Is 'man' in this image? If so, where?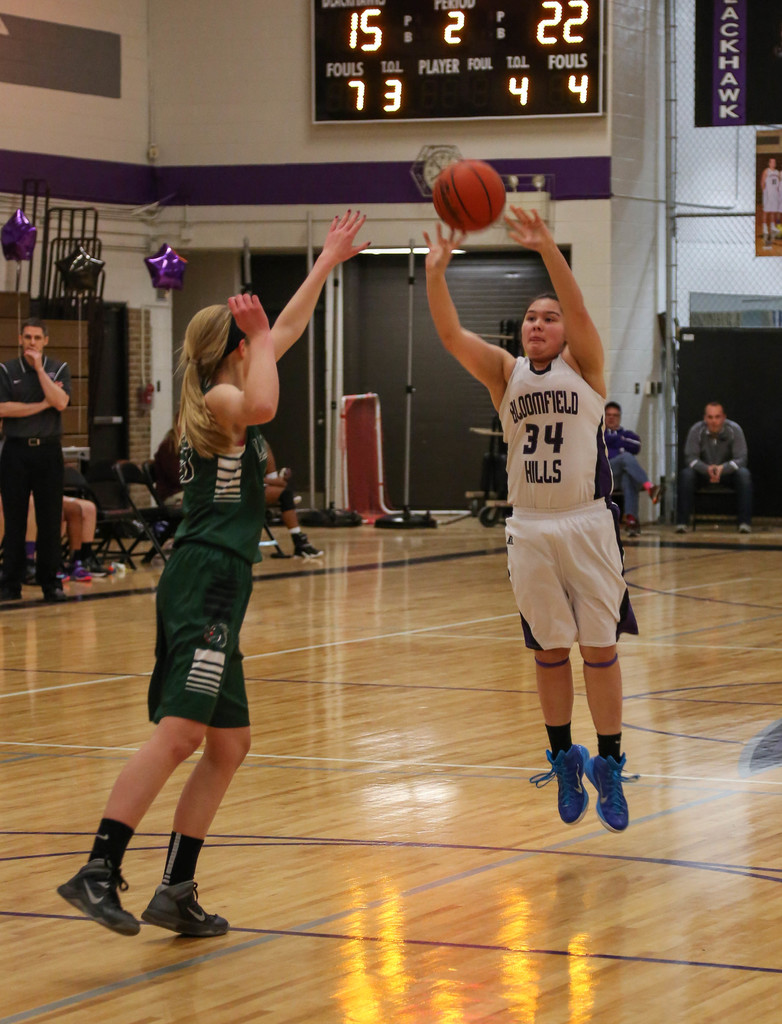
Yes, at <region>670, 396, 747, 534</region>.
